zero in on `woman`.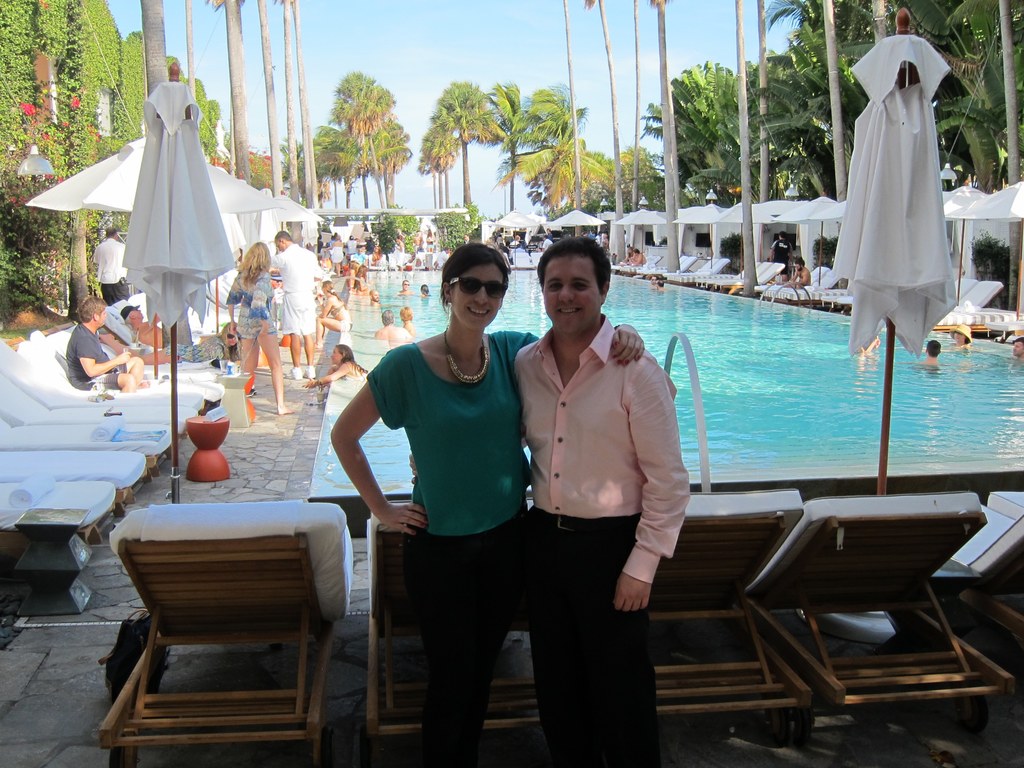
Zeroed in: <box>301,346,371,390</box>.
